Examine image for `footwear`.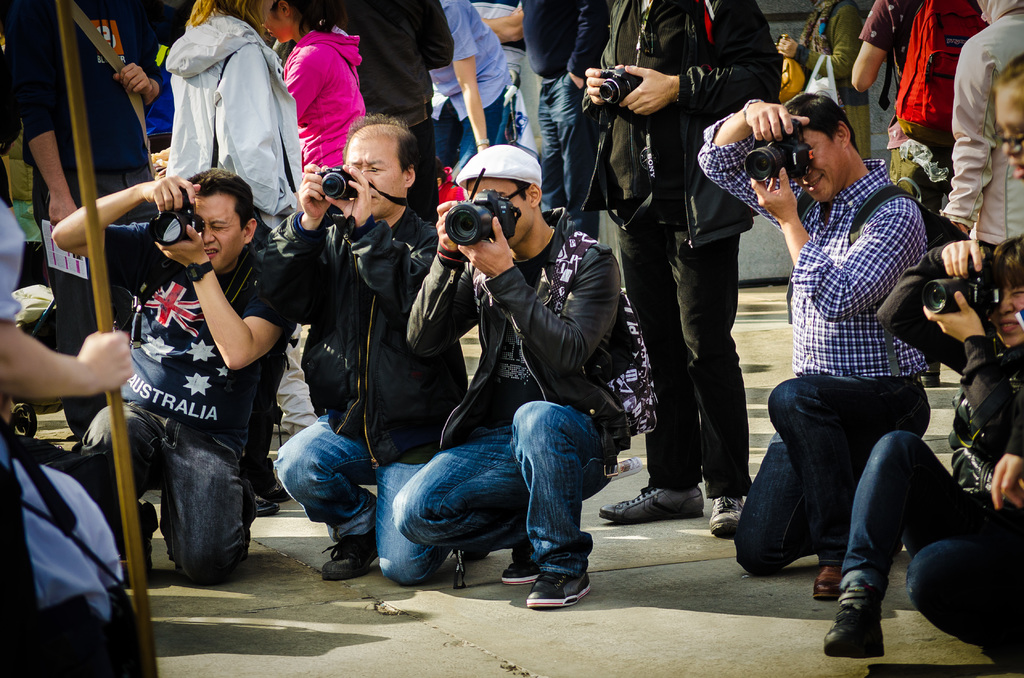
Examination result: (602, 486, 708, 528).
